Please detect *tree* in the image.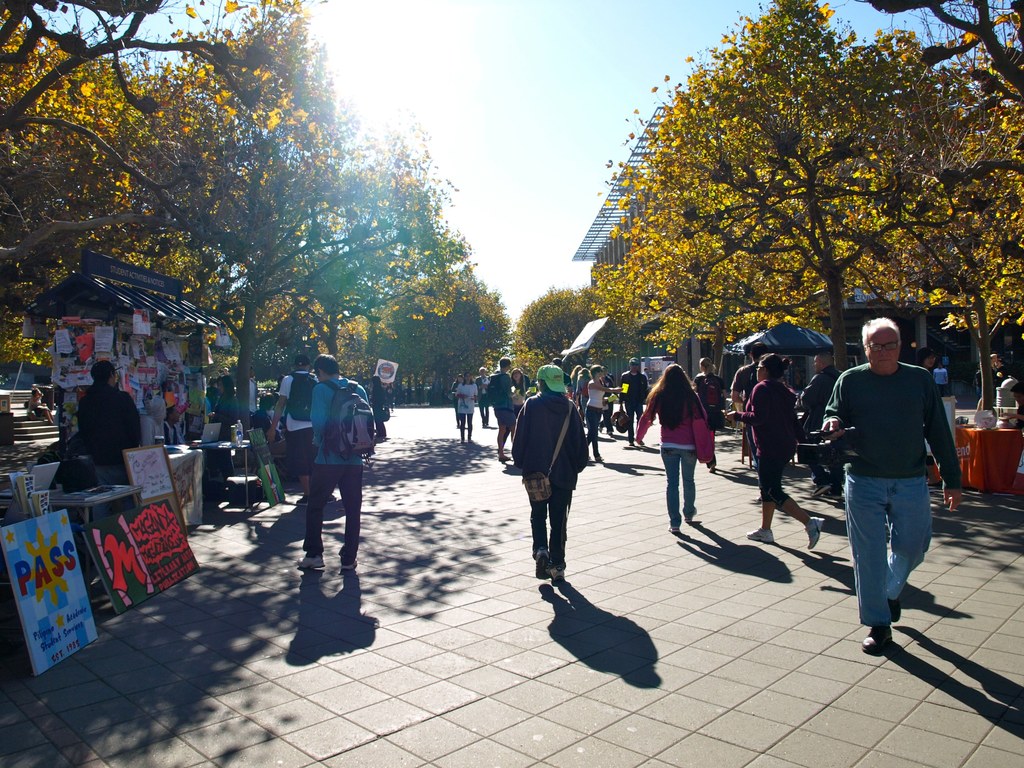
<box>514,287,595,362</box>.
